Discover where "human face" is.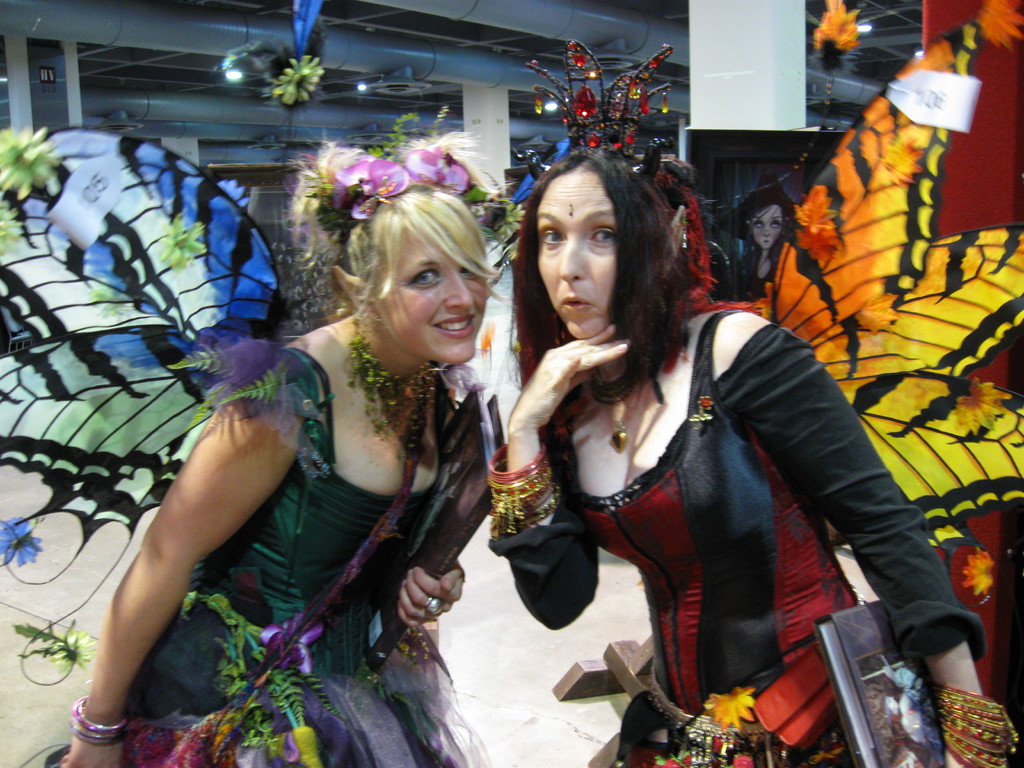
Discovered at [538, 172, 614, 336].
